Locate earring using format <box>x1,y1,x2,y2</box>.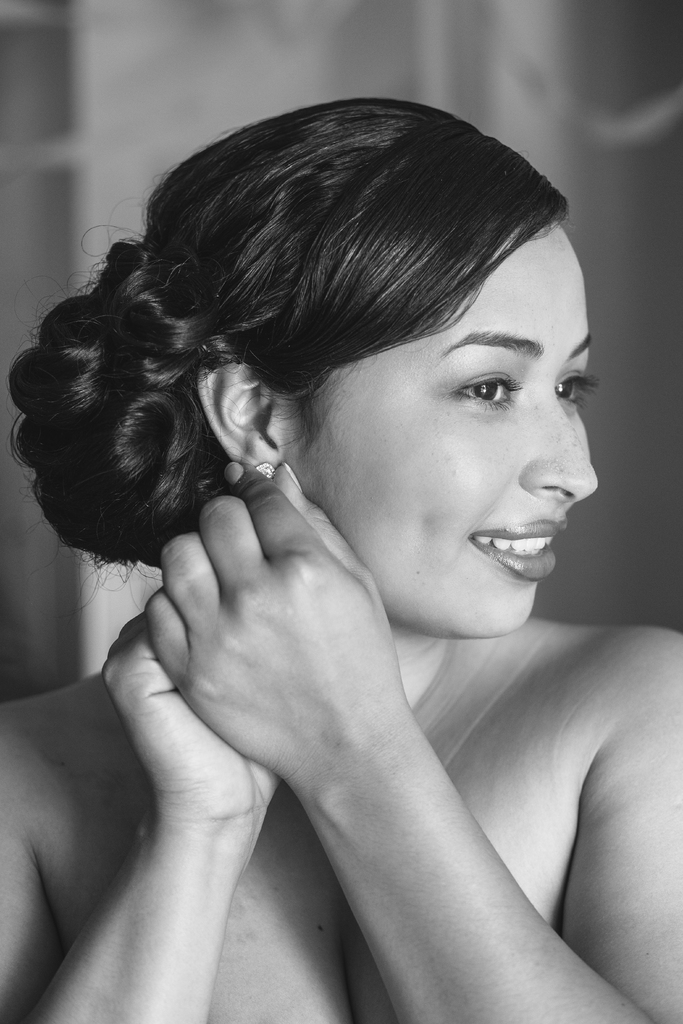
<box>251,460,279,476</box>.
